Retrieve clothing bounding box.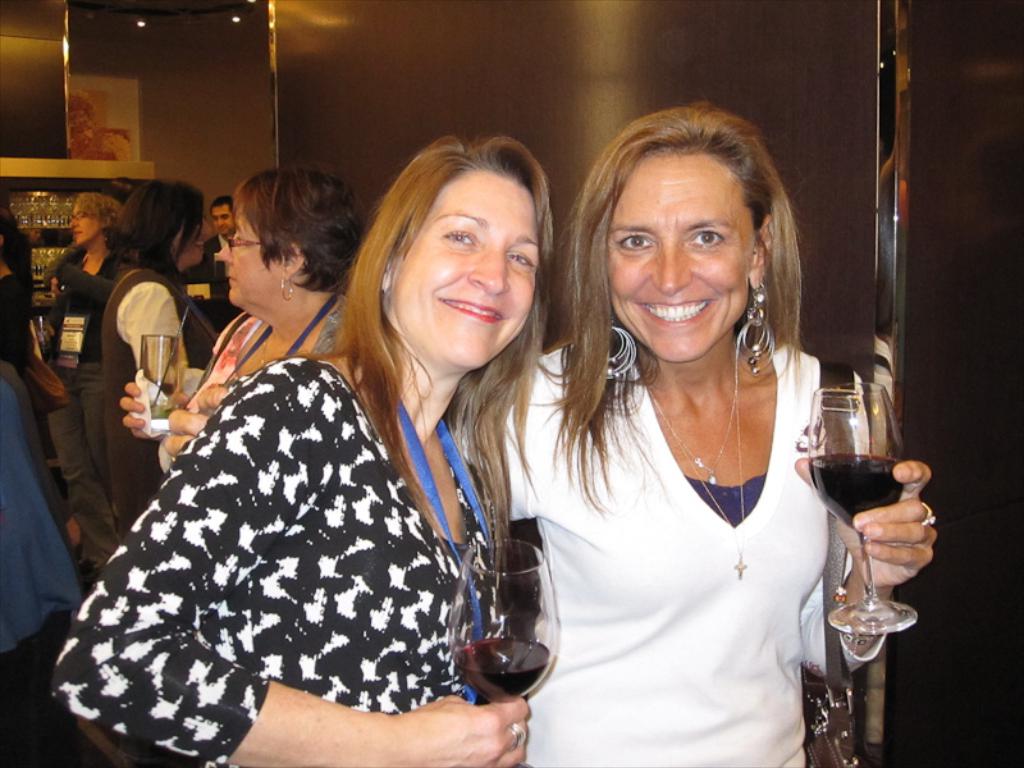
Bounding box: select_region(440, 337, 891, 767).
